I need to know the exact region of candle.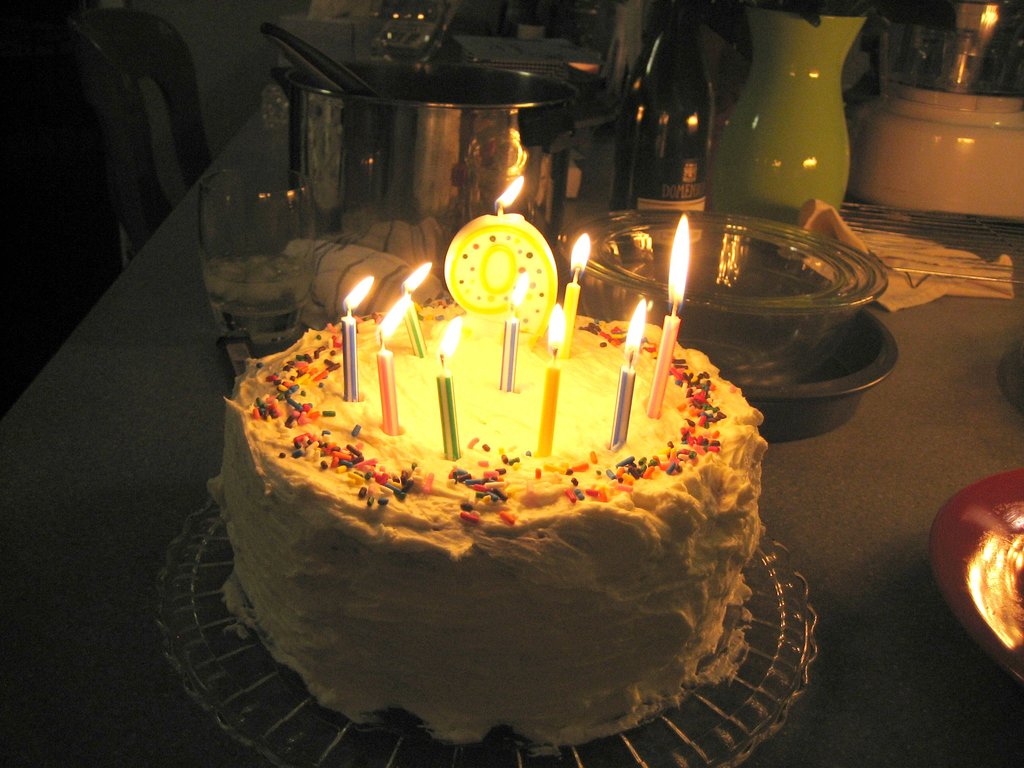
Region: box(345, 280, 372, 405).
